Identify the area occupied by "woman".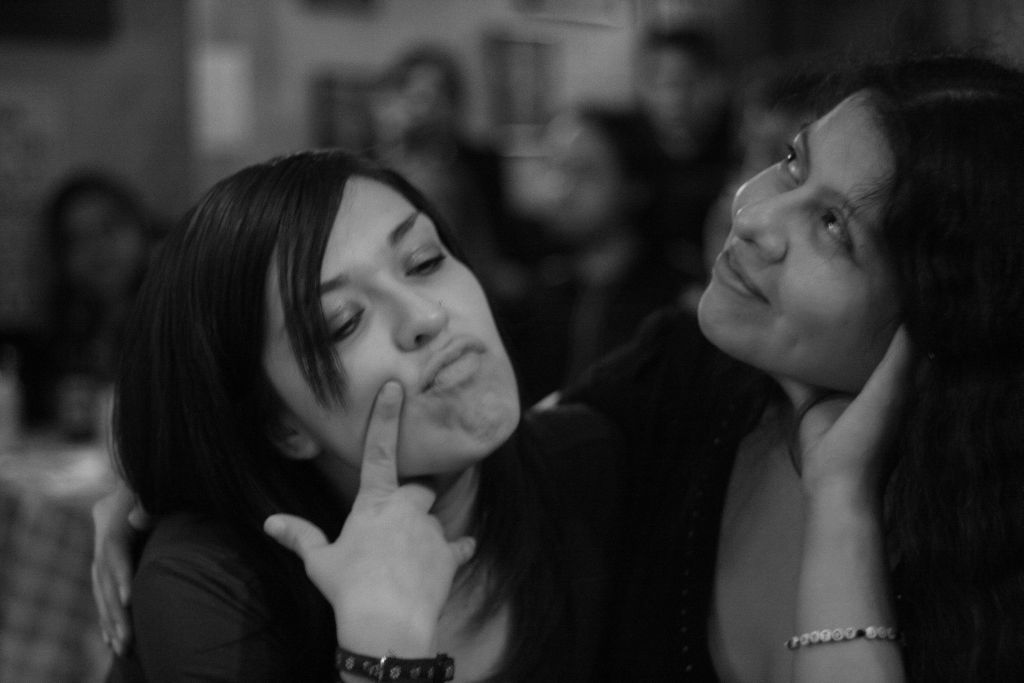
Area: bbox=[537, 56, 1023, 682].
